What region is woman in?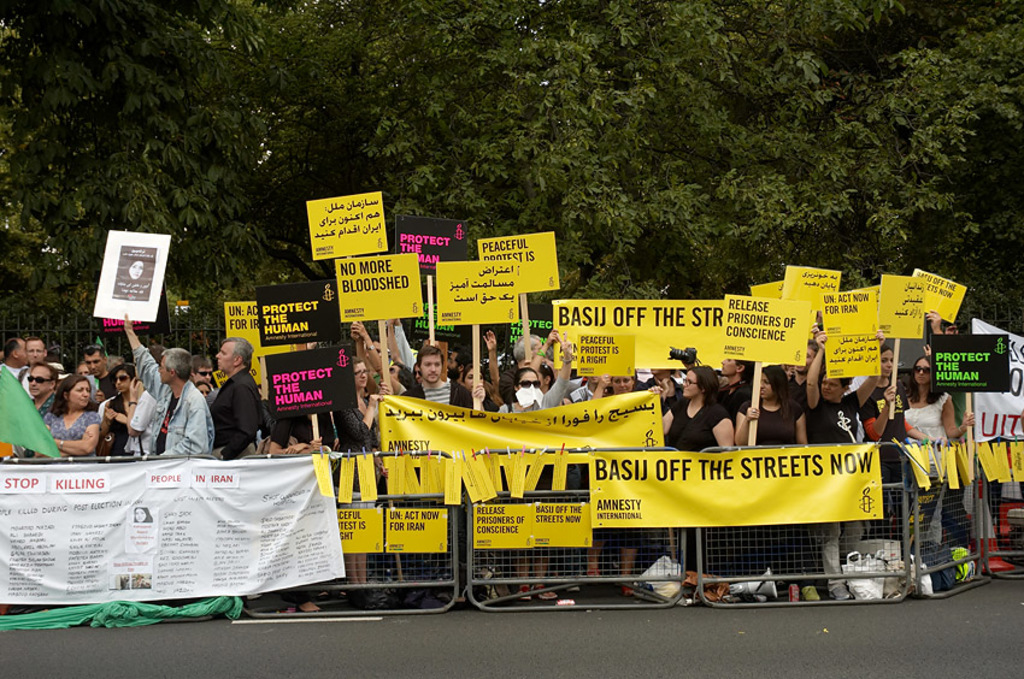
641 366 737 583.
